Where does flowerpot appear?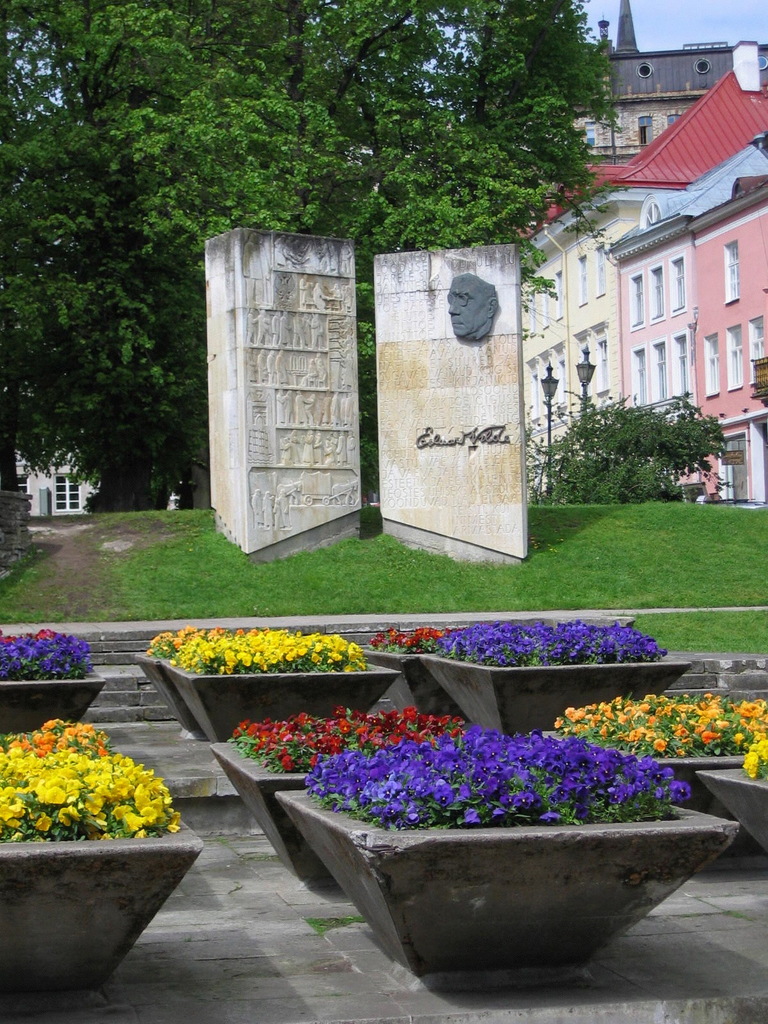
Appears at box(2, 664, 107, 737).
